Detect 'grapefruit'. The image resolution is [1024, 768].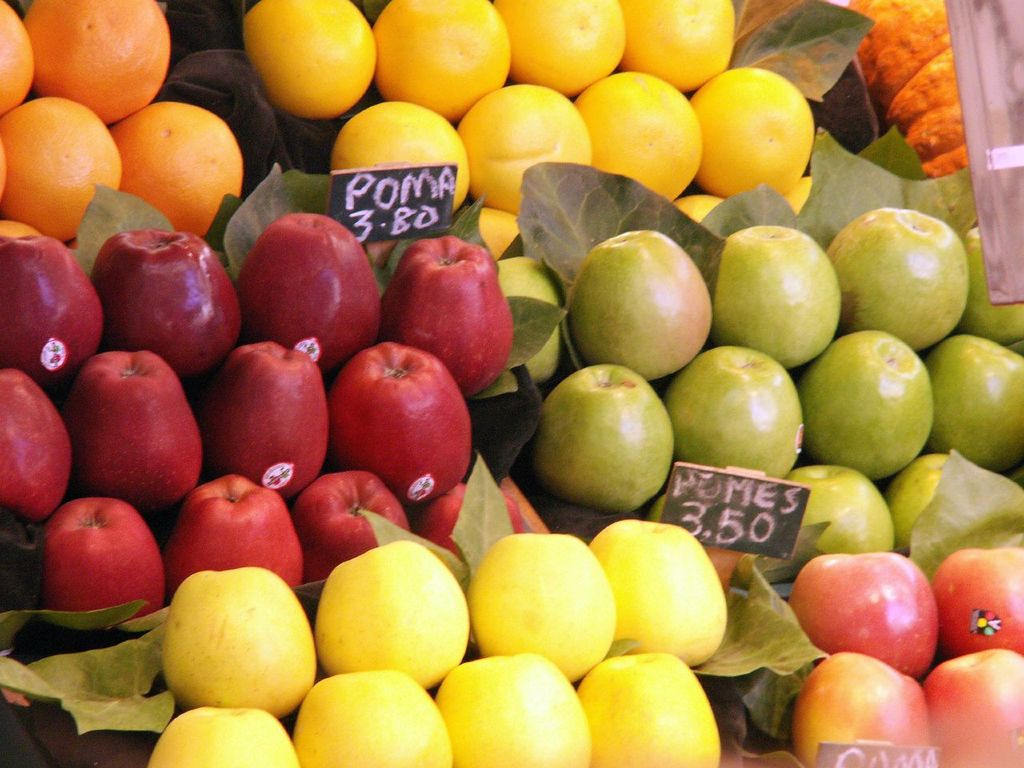
105:102:241:238.
